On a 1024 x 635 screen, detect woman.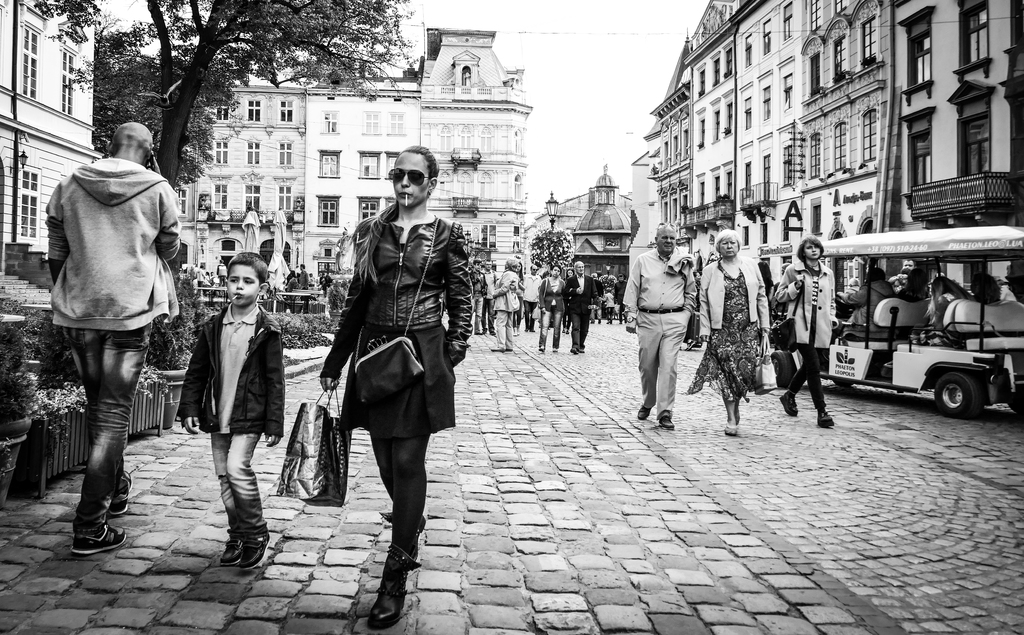
<region>685, 230, 777, 434</region>.
